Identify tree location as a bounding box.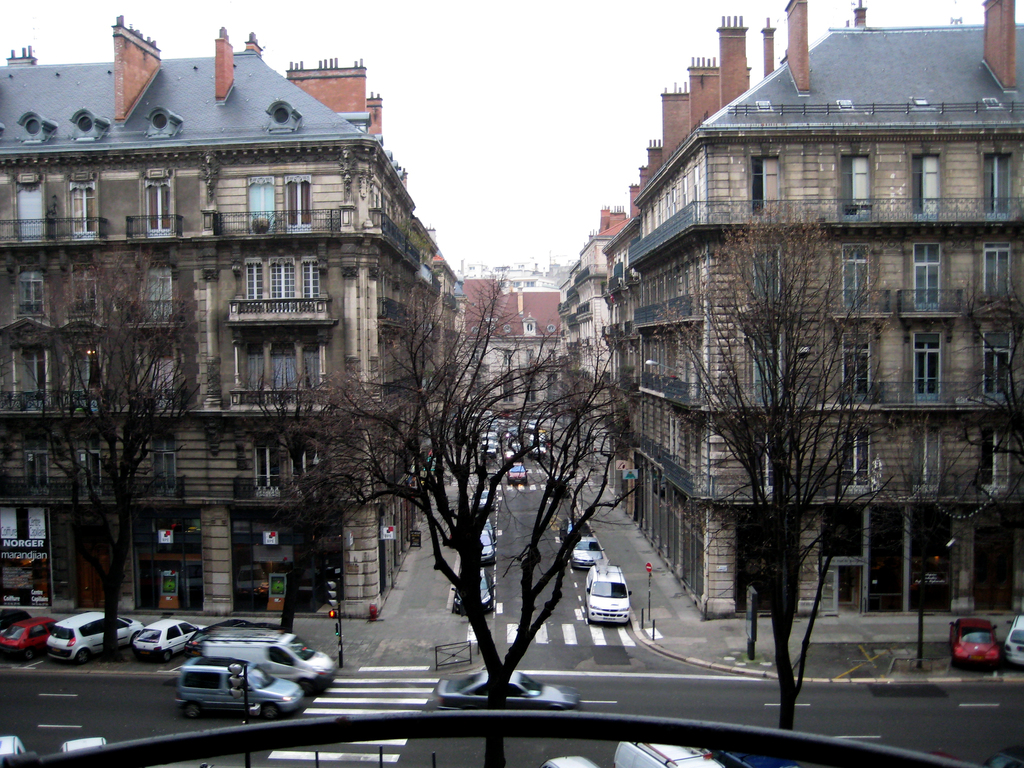
x1=0, y1=241, x2=204, y2=664.
